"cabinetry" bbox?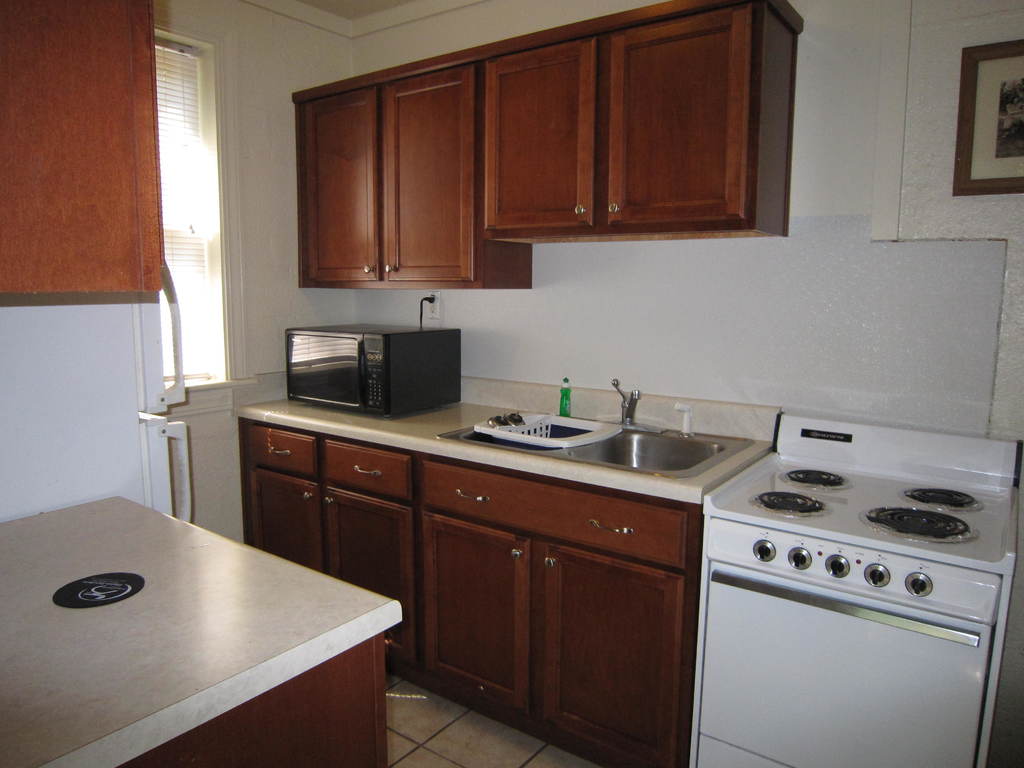
box=[321, 482, 421, 664]
